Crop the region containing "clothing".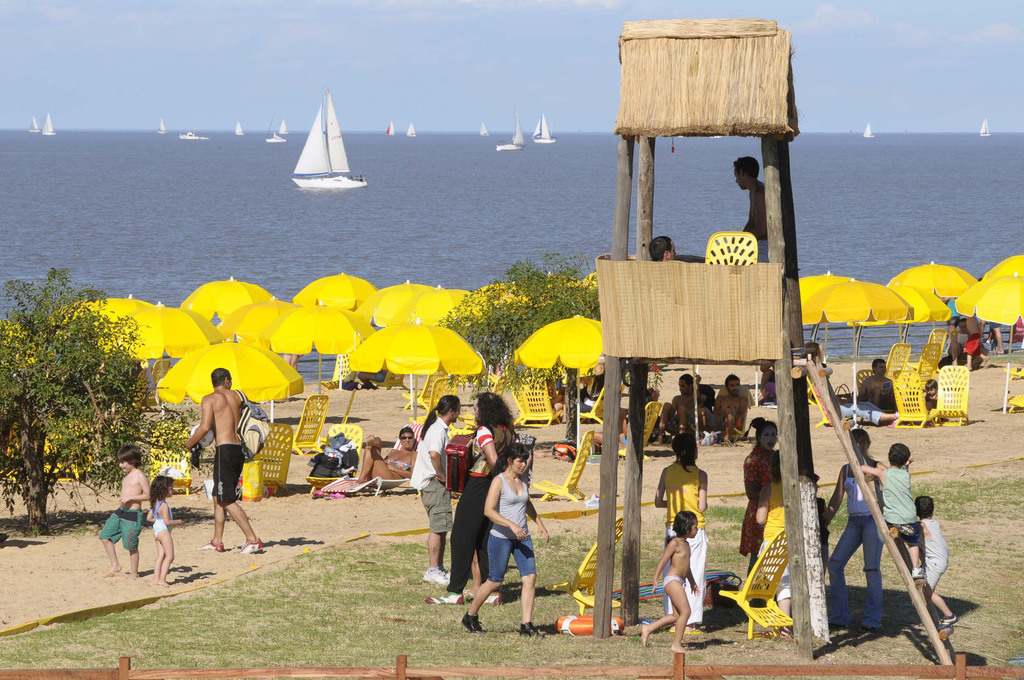
Crop region: [211, 442, 243, 508].
